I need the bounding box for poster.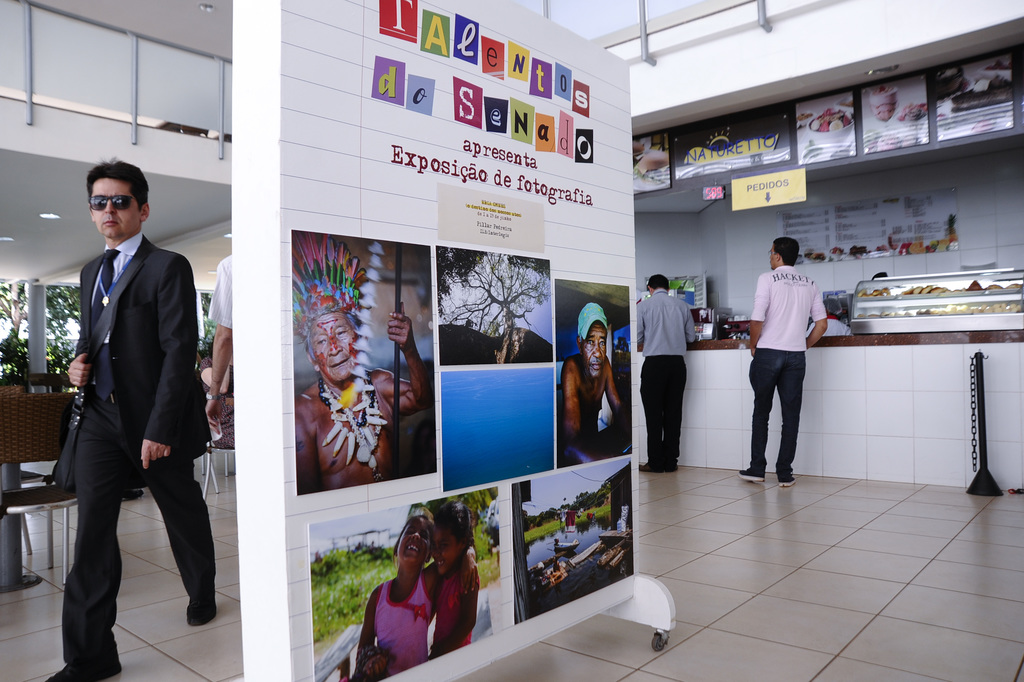
Here it is: x1=282 y1=0 x2=630 y2=681.
